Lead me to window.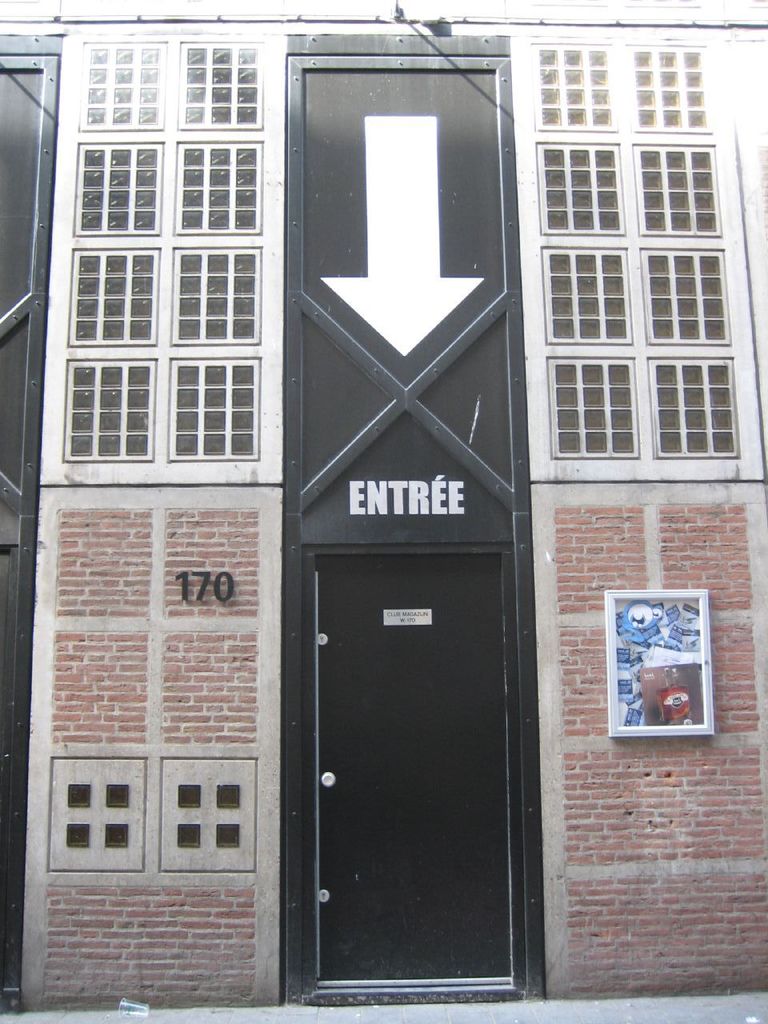
Lead to <box>82,37,155,123</box>.
